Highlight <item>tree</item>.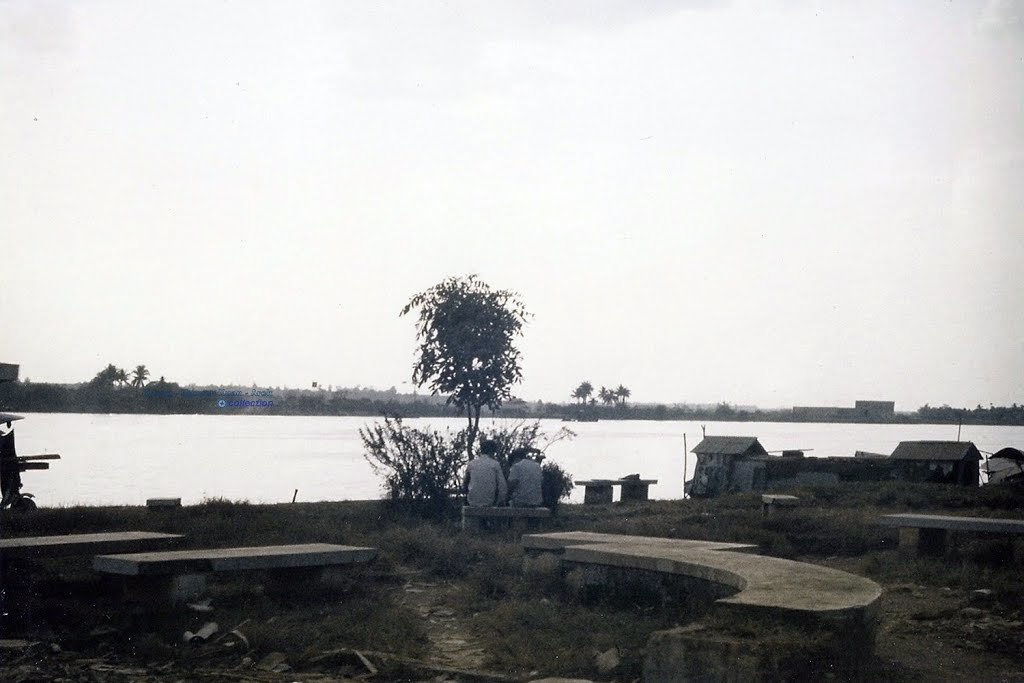
Highlighted region: l=598, t=385, r=616, b=411.
